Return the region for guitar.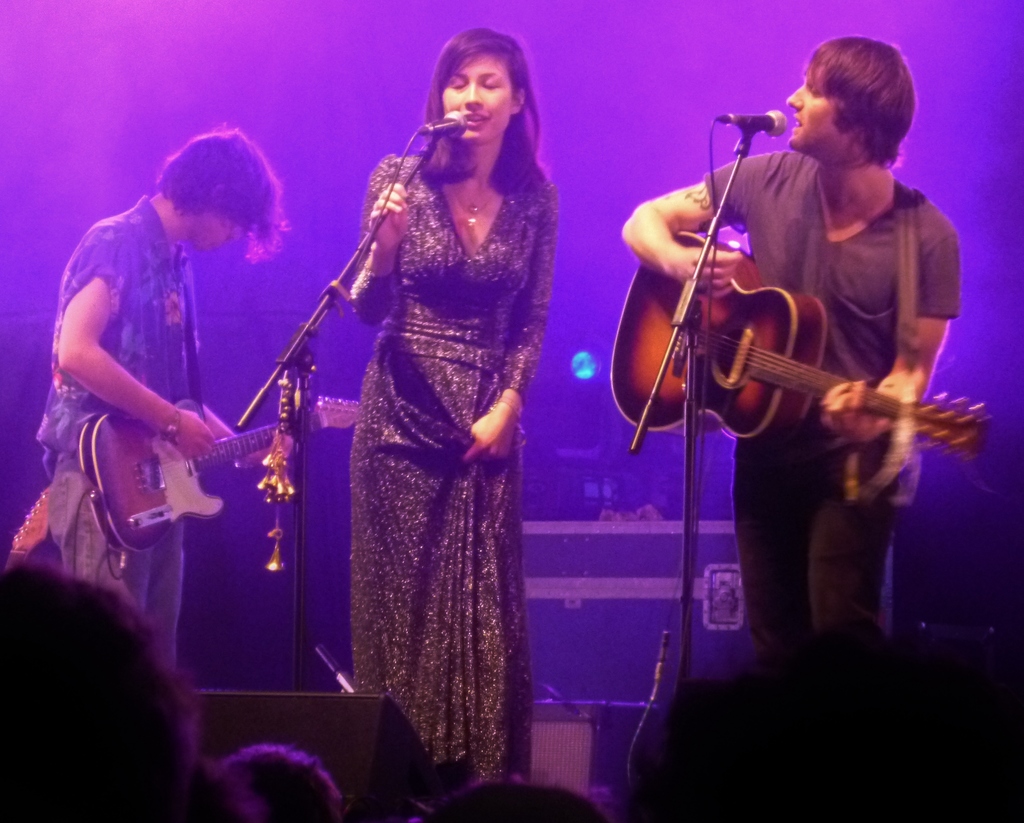
x1=69 y1=388 x2=362 y2=578.
